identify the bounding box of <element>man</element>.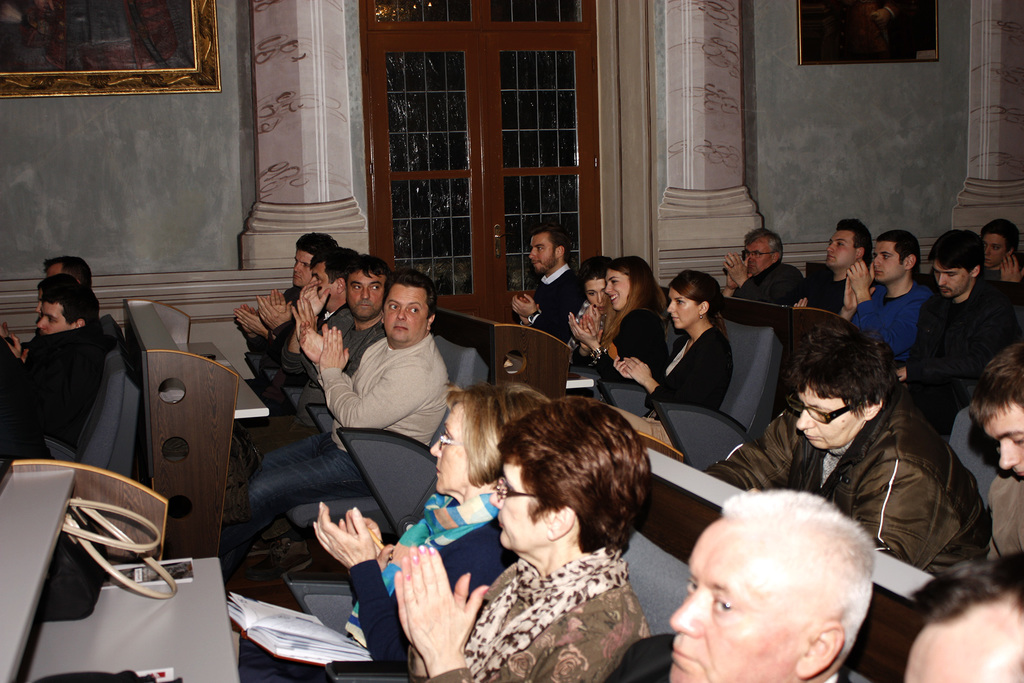
841/229/934/378.
